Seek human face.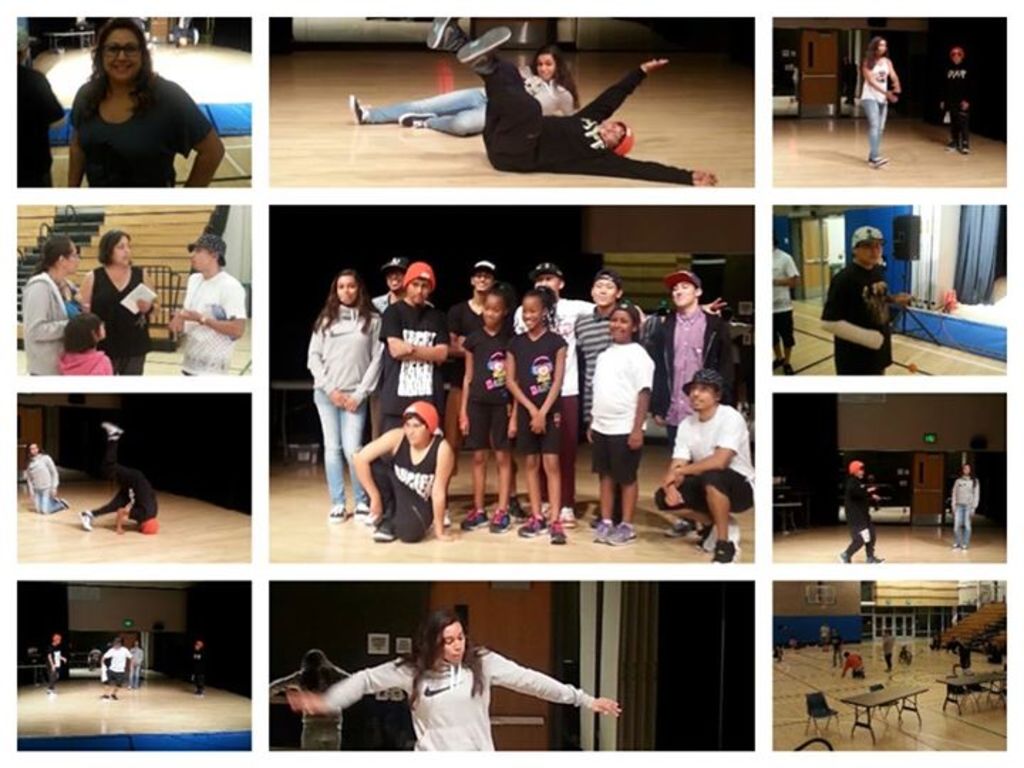
left=405, top=418, right=431, bottom=441.
